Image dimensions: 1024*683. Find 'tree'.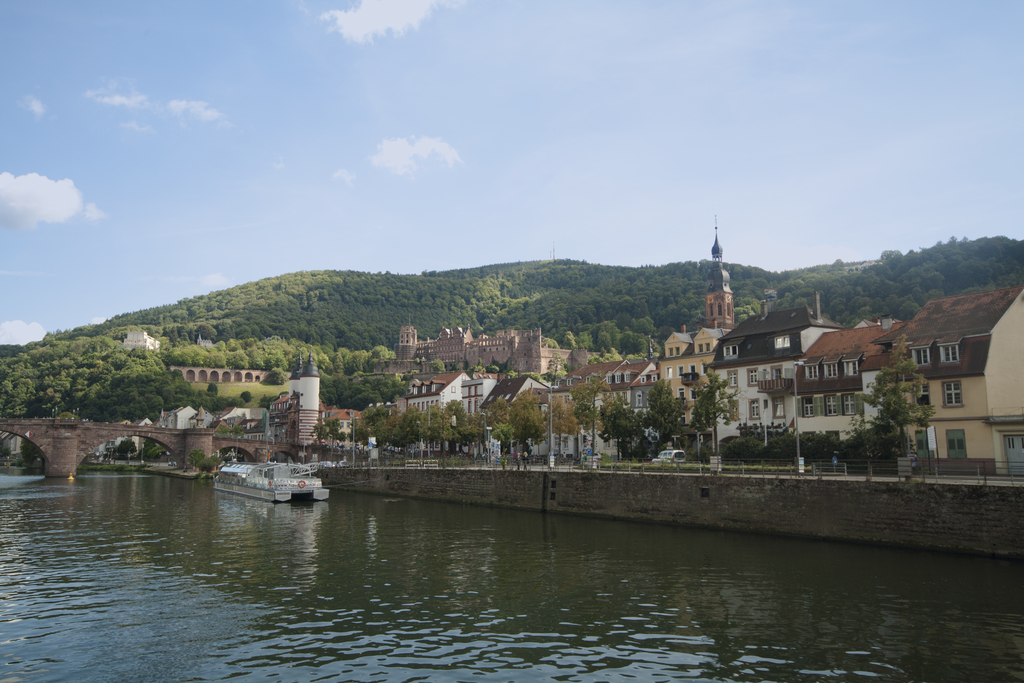
(471,355,482,373).
